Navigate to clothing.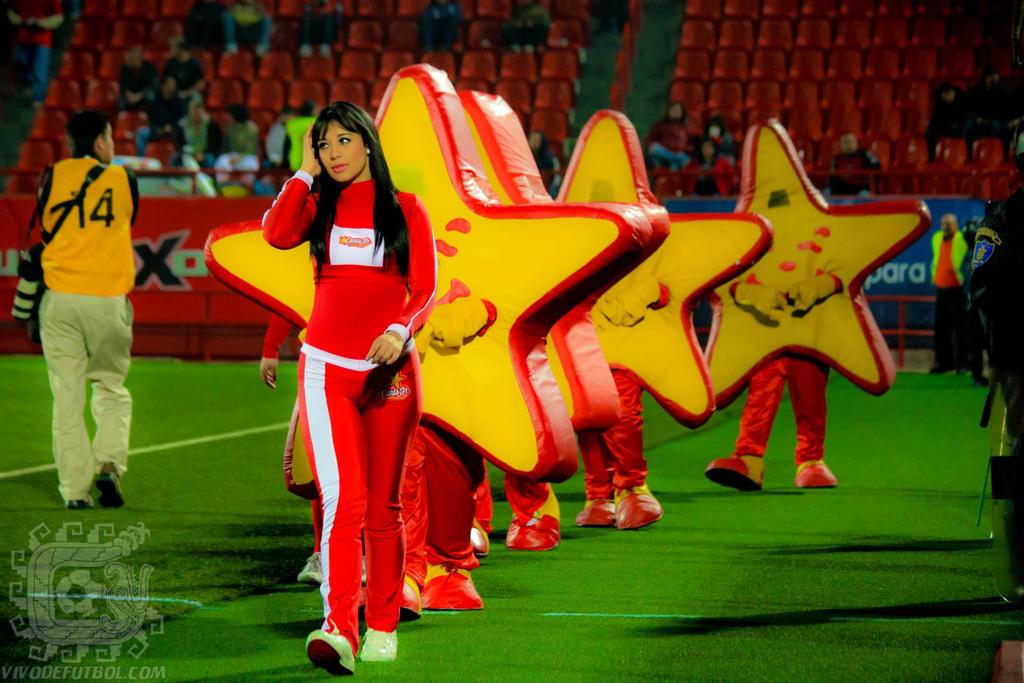
Navigation target: locate(39, 154, 139, 507).
